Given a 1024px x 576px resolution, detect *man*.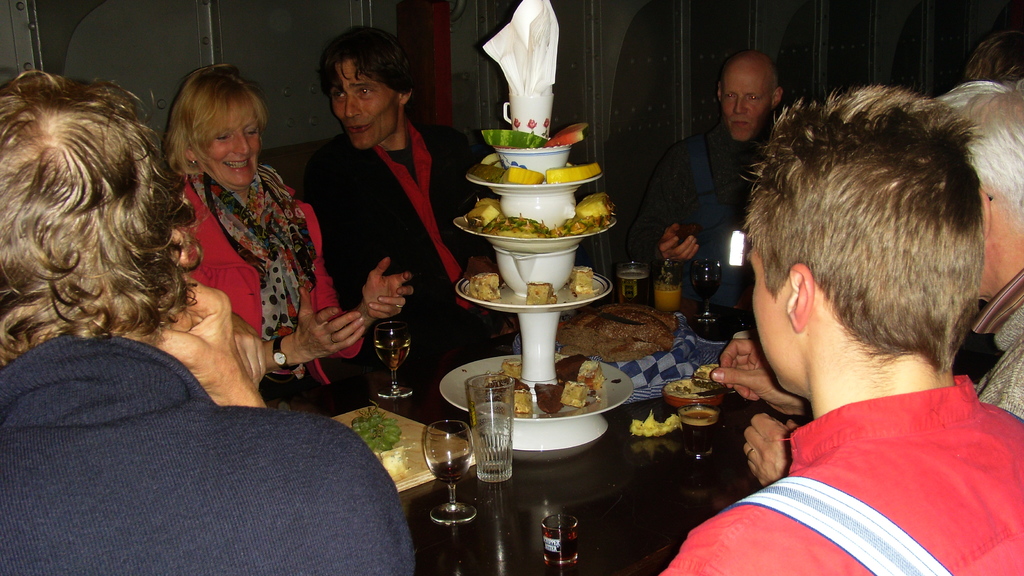
(0,69,422,575).
